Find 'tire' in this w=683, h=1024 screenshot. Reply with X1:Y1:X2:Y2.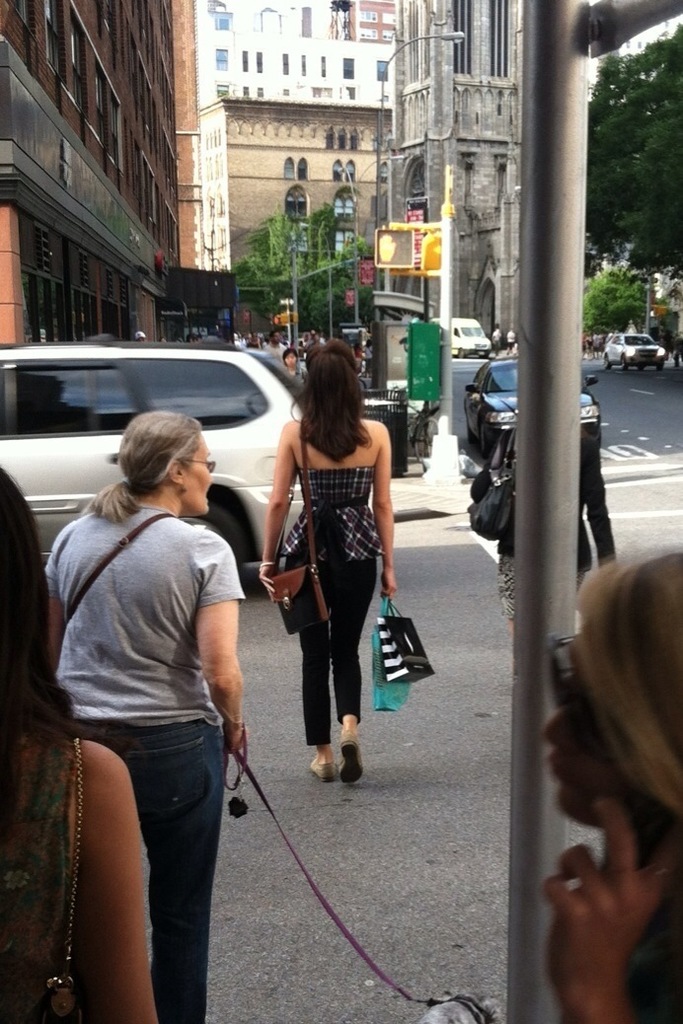
414:416:436:462.
